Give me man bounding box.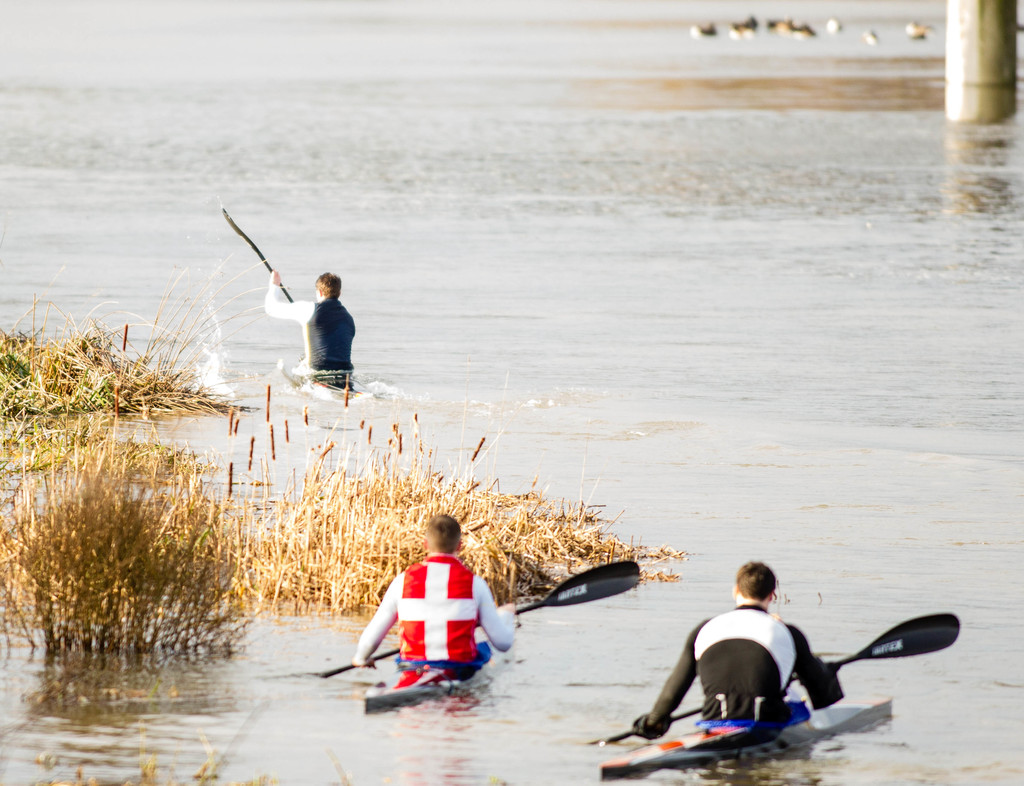
region(347, 518, 506, 707).
